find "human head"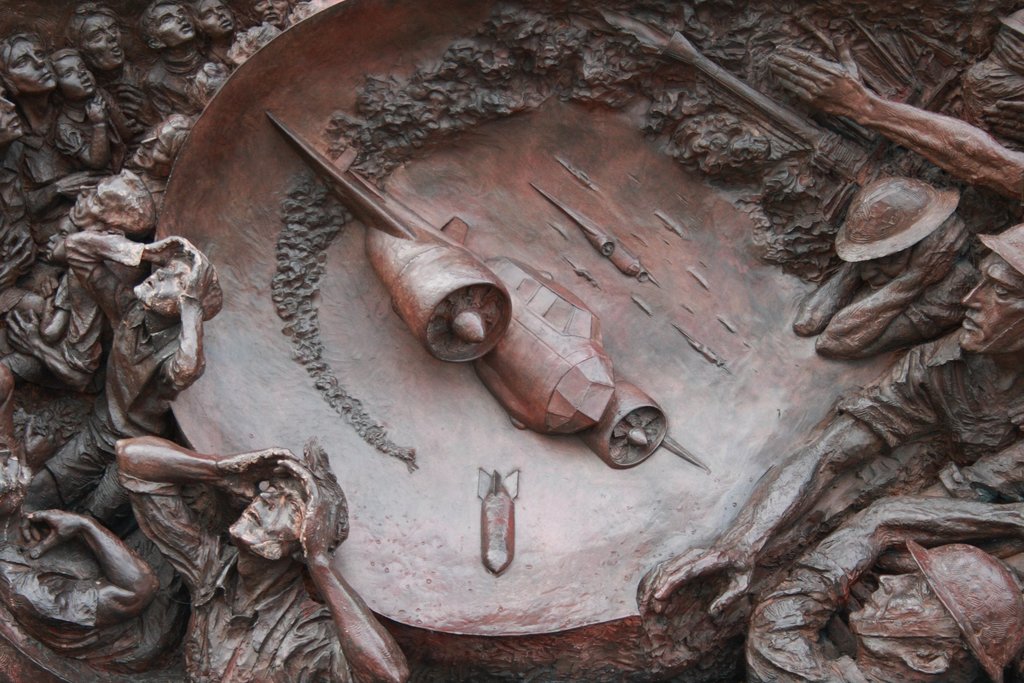
bbox=(840, 555, 1023, 679)
